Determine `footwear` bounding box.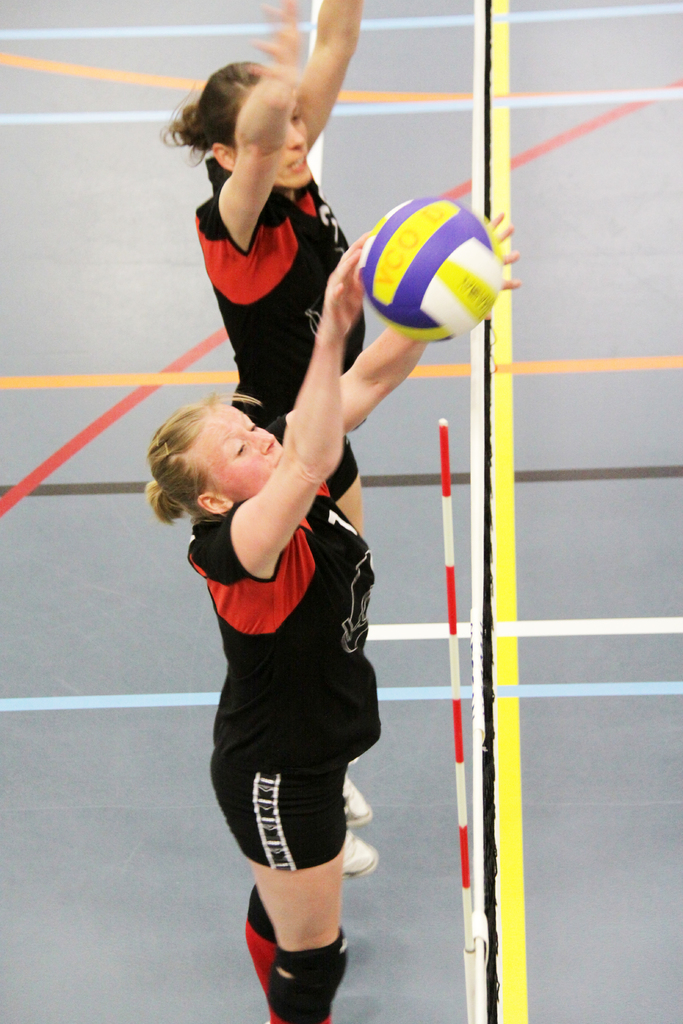
Determined: x1=339 y1=781 x2=372 y2=821.
